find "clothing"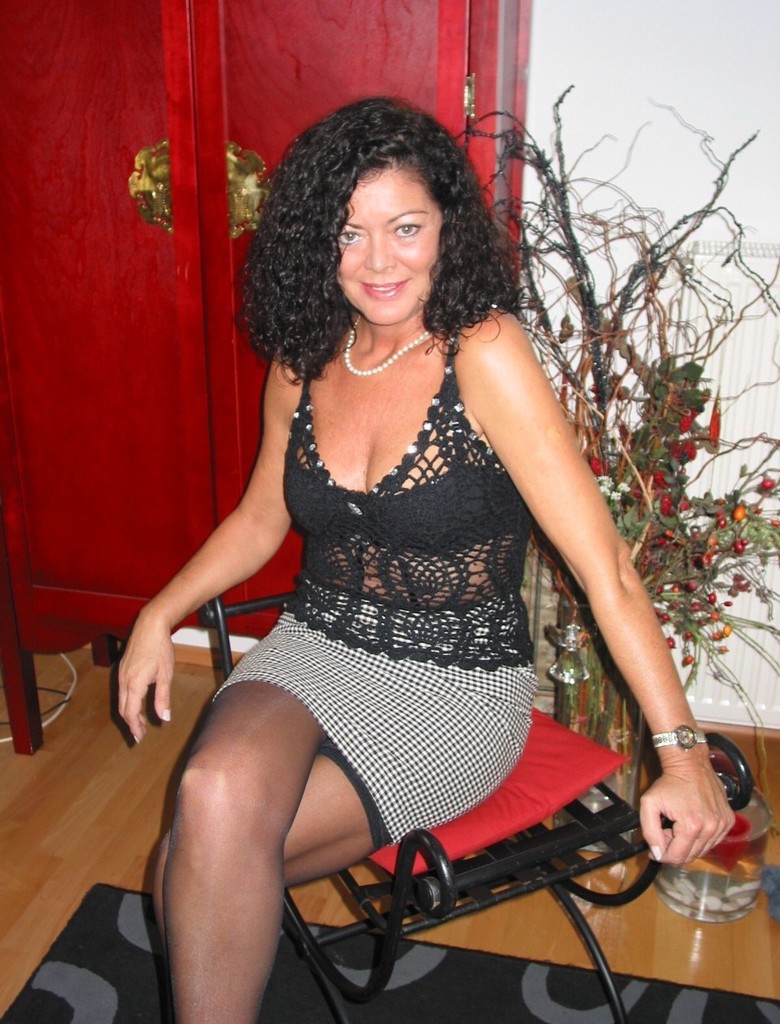
176 299 587 995
